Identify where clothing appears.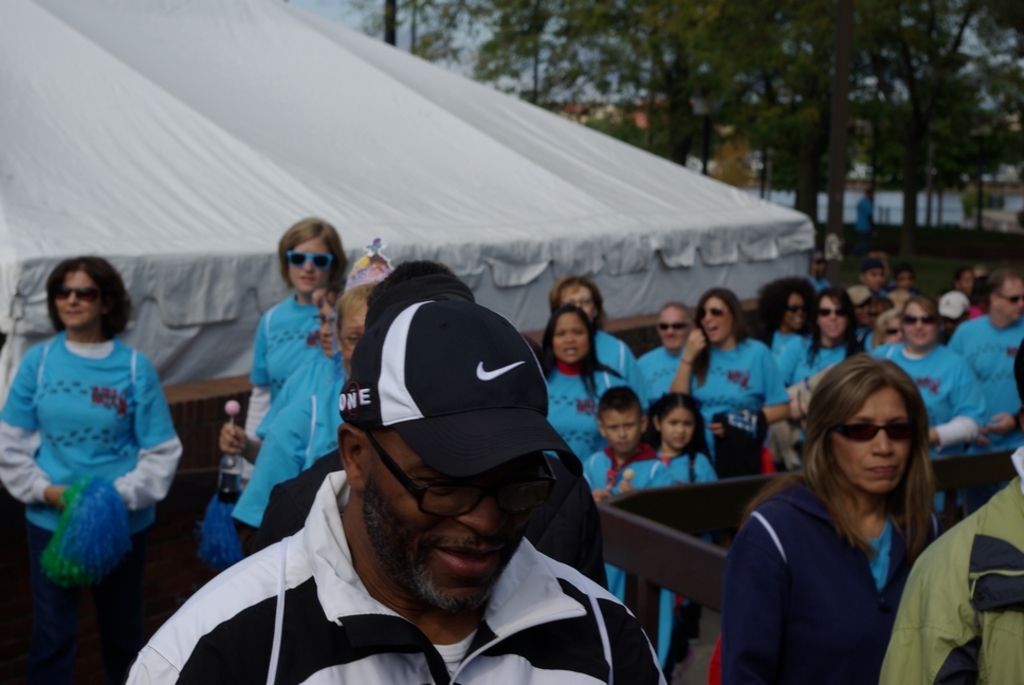
Appears at locate(951, 304, 1023, 447).
